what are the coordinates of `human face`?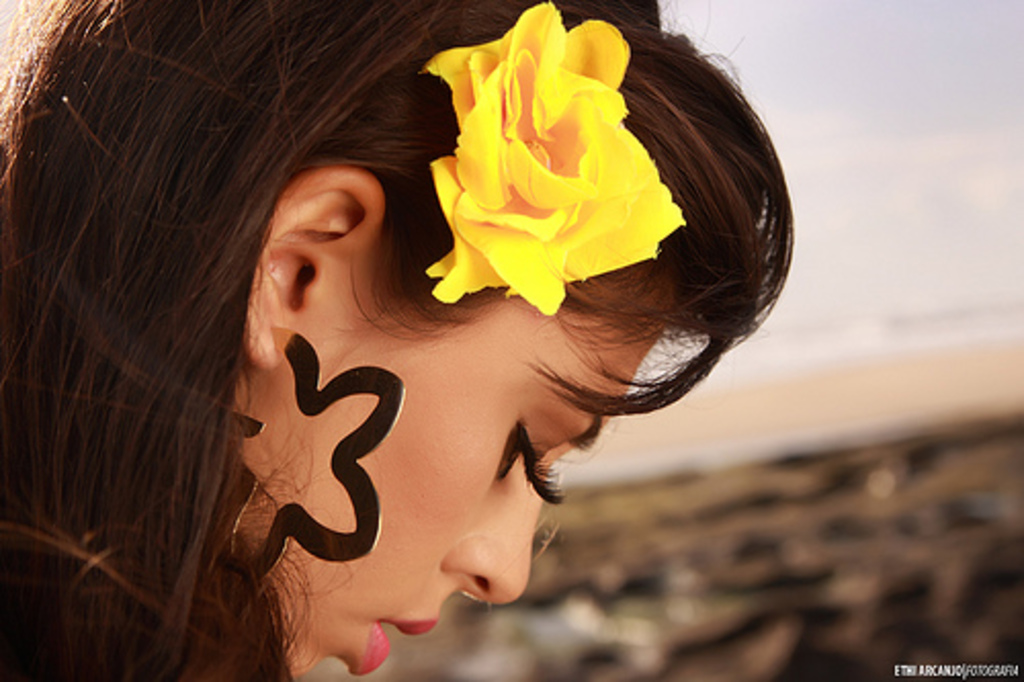
locate(221, 260, 684, 680).
